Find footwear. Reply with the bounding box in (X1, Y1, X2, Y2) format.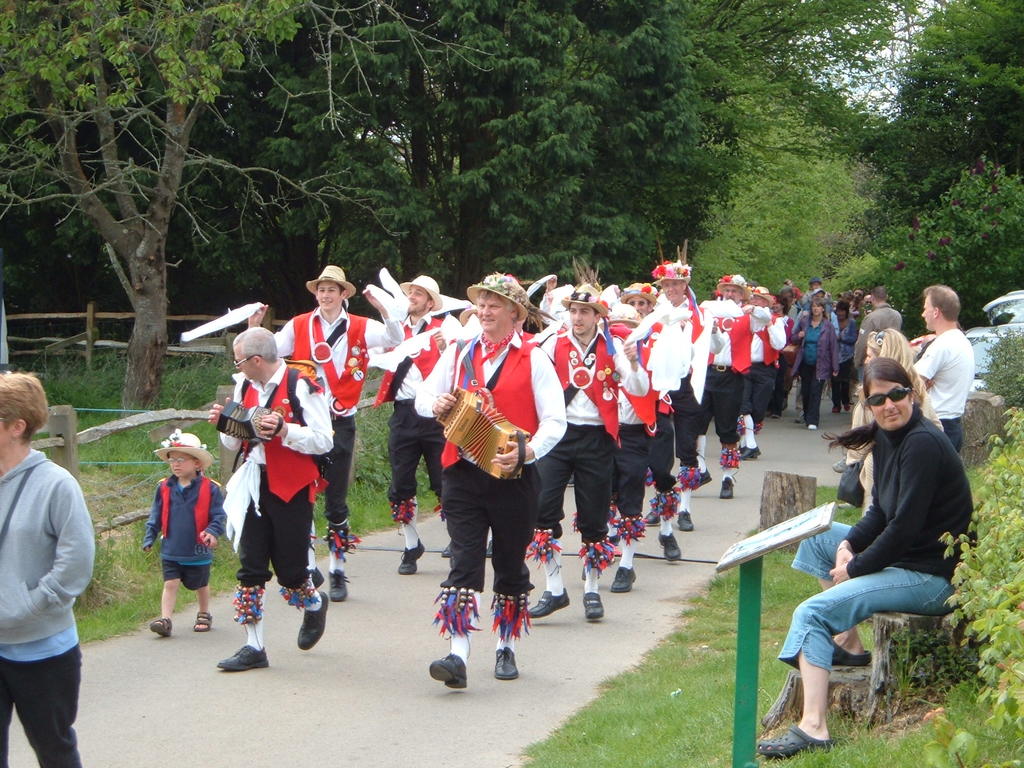
(519, 584, 567, 616).
